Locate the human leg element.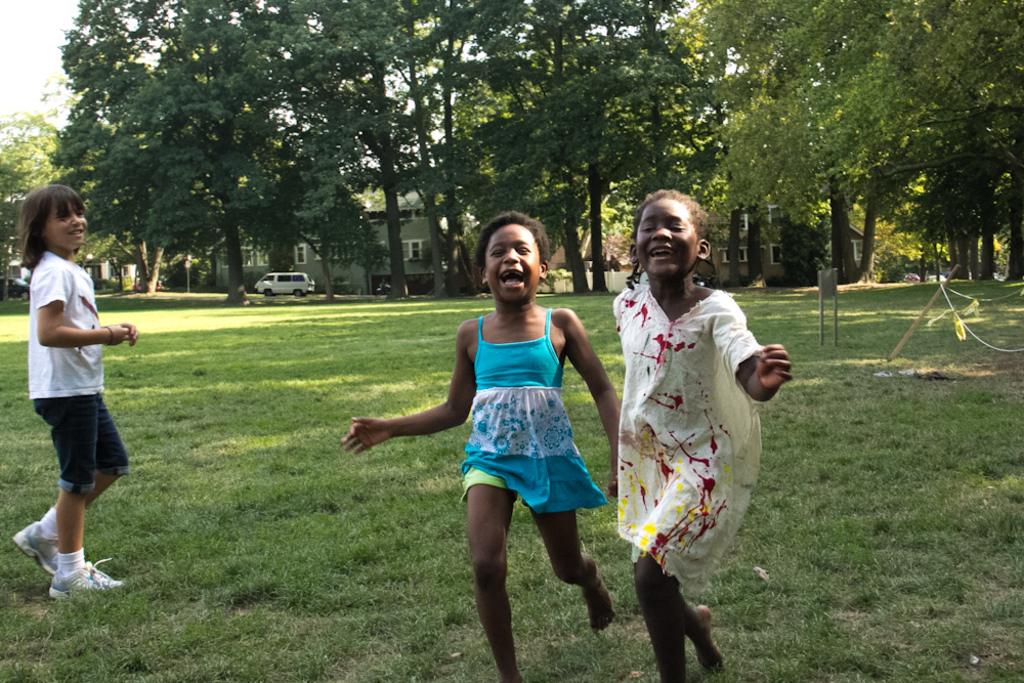
Element bbox: [left=10, top=396, right=123, bottom=568].
